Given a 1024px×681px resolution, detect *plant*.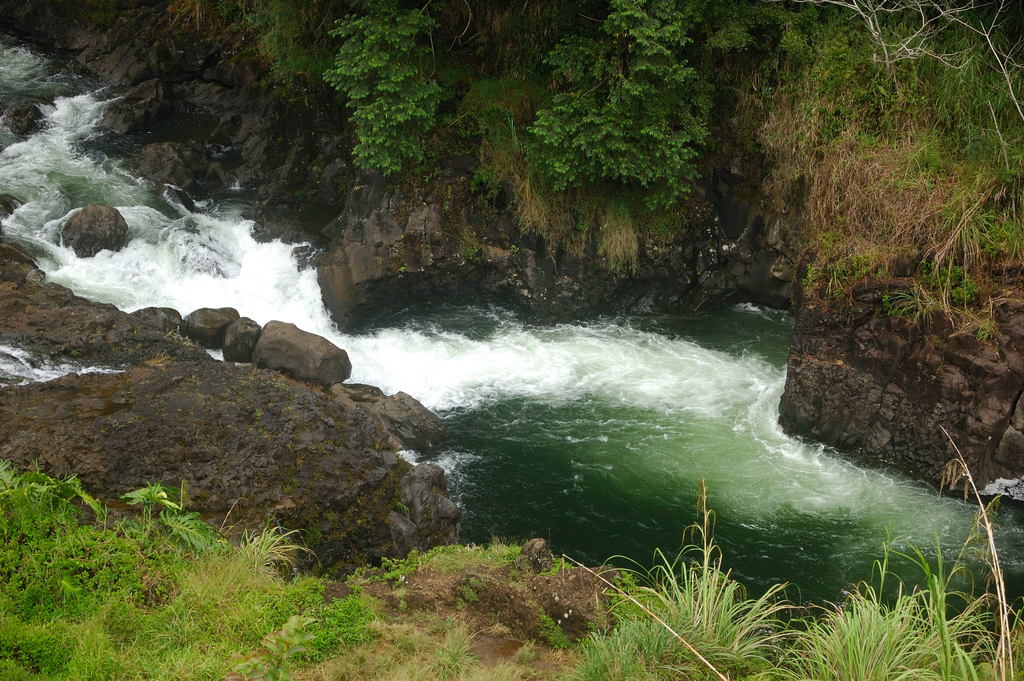
460/585/477/606.
